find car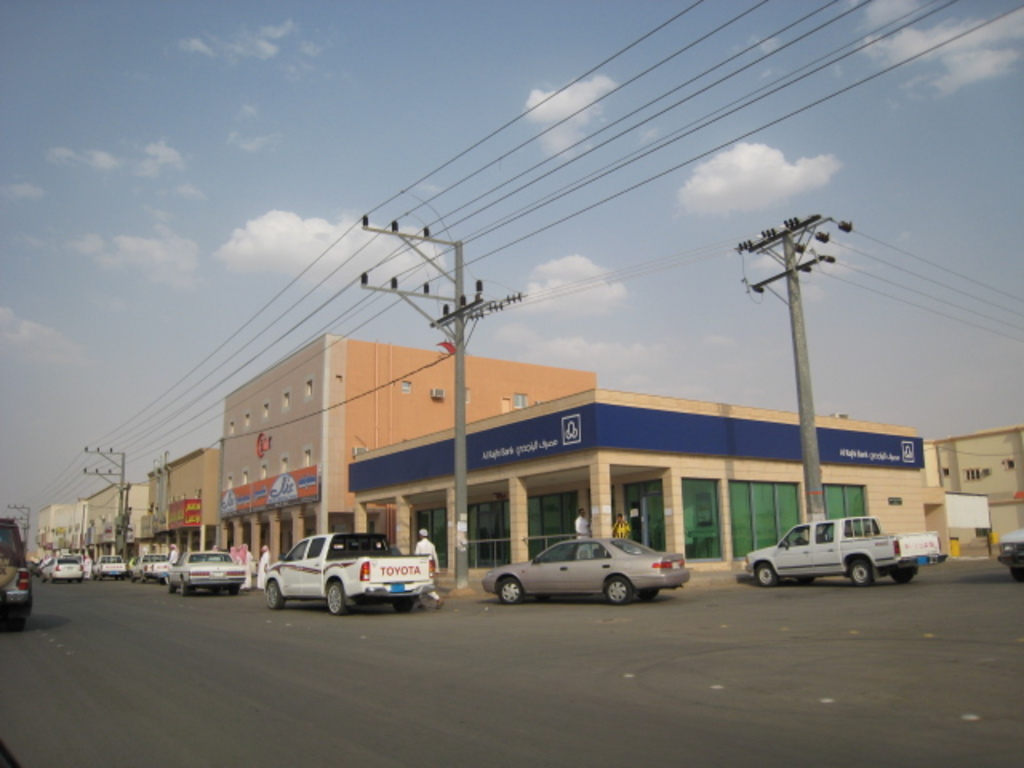
40 555 86 584
